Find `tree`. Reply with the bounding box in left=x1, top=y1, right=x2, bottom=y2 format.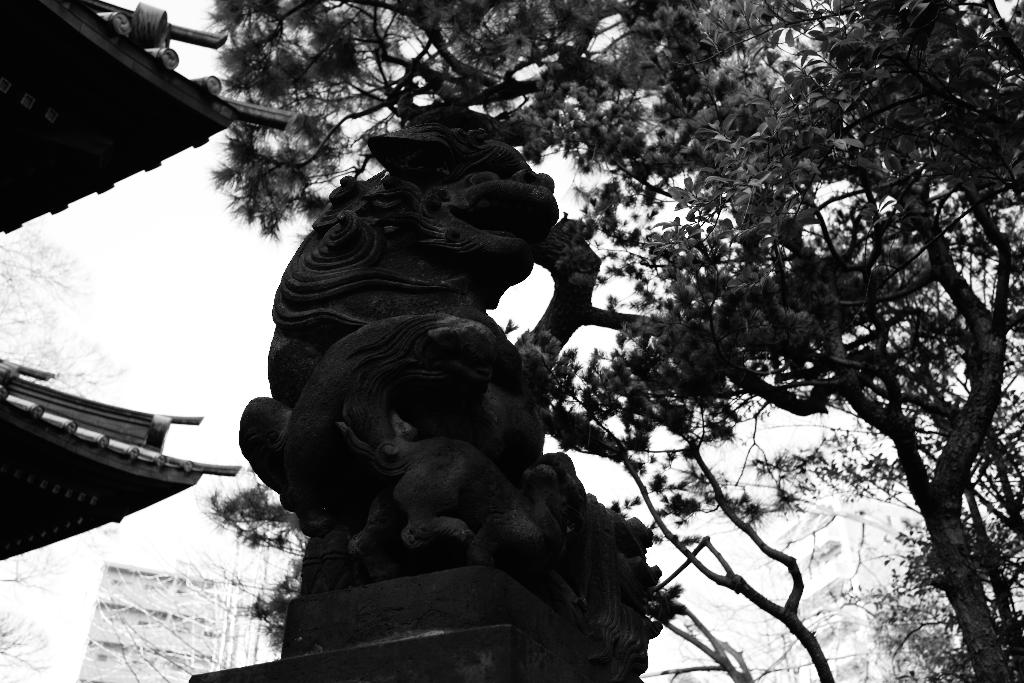
left=0, top=557, right=73, bottom=682.
